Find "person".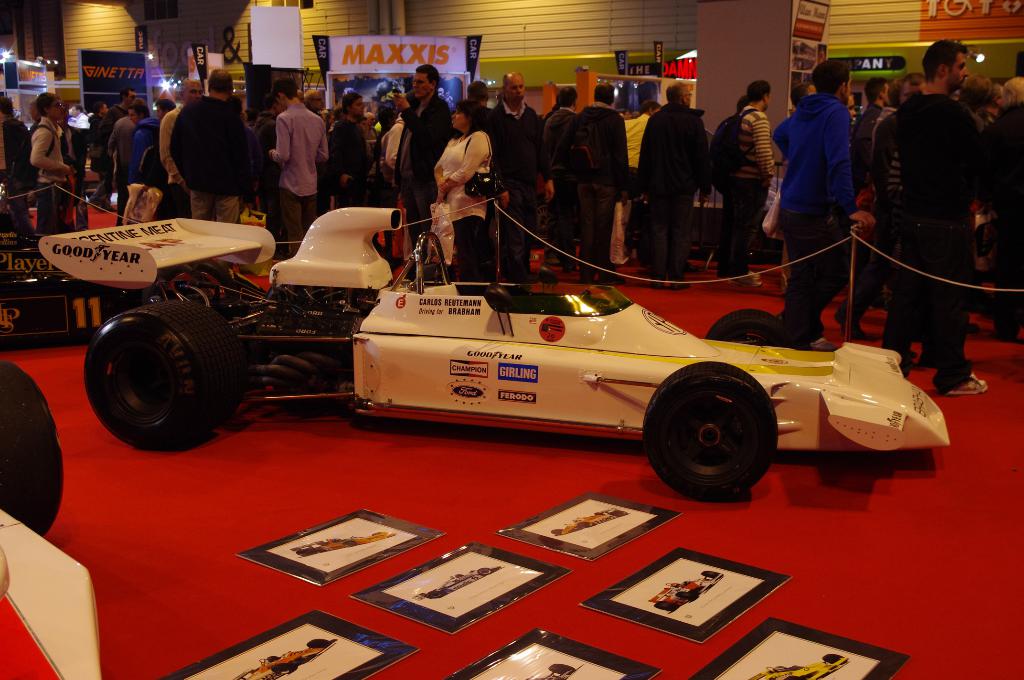
[left=138, top=139, right=172, bottom=209].
